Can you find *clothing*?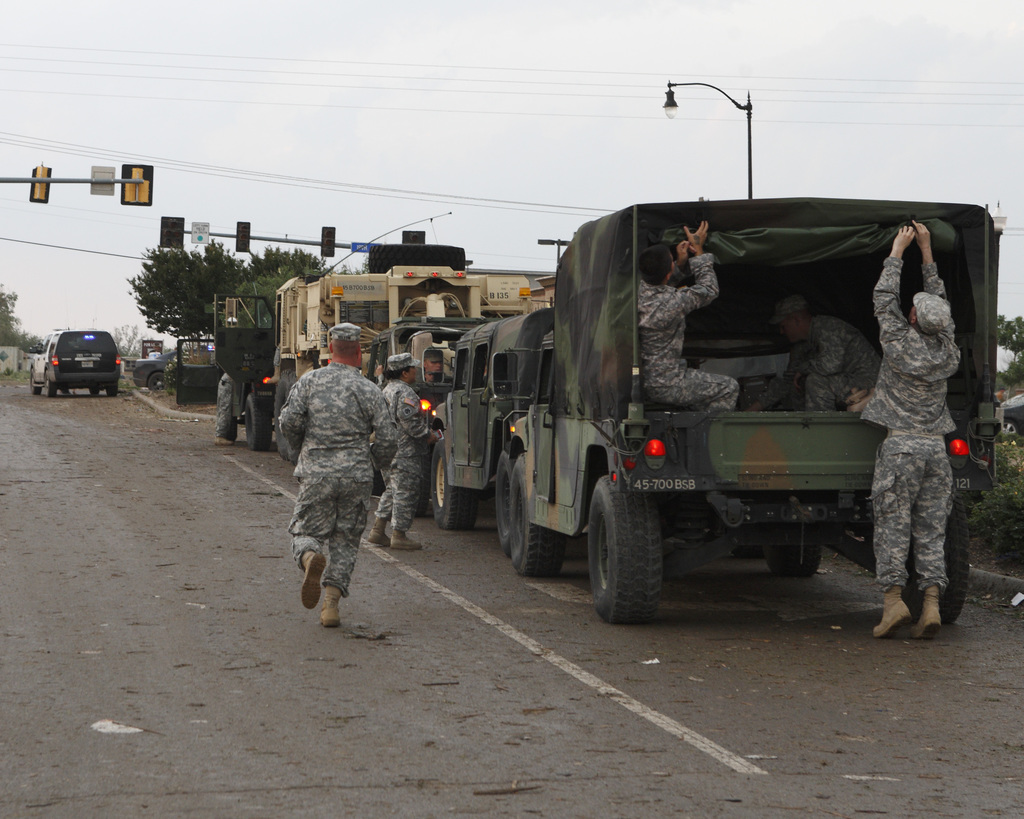
Yes, bounding box: bbox=(262, 314, 388, 619).
